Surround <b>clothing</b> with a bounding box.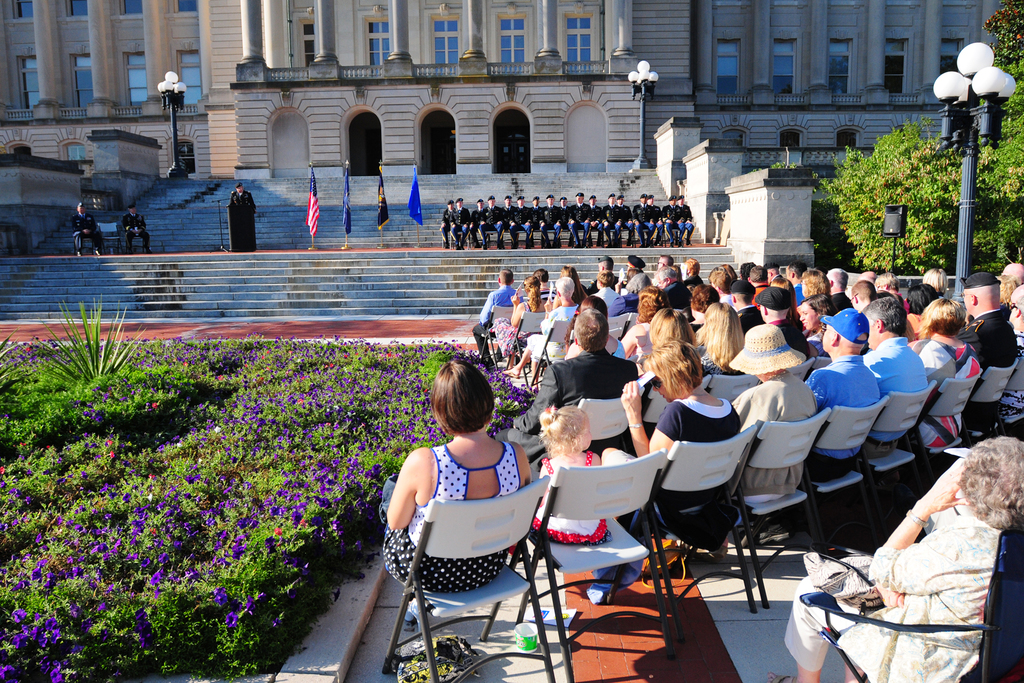
box=[70, 211, 104, 252].
